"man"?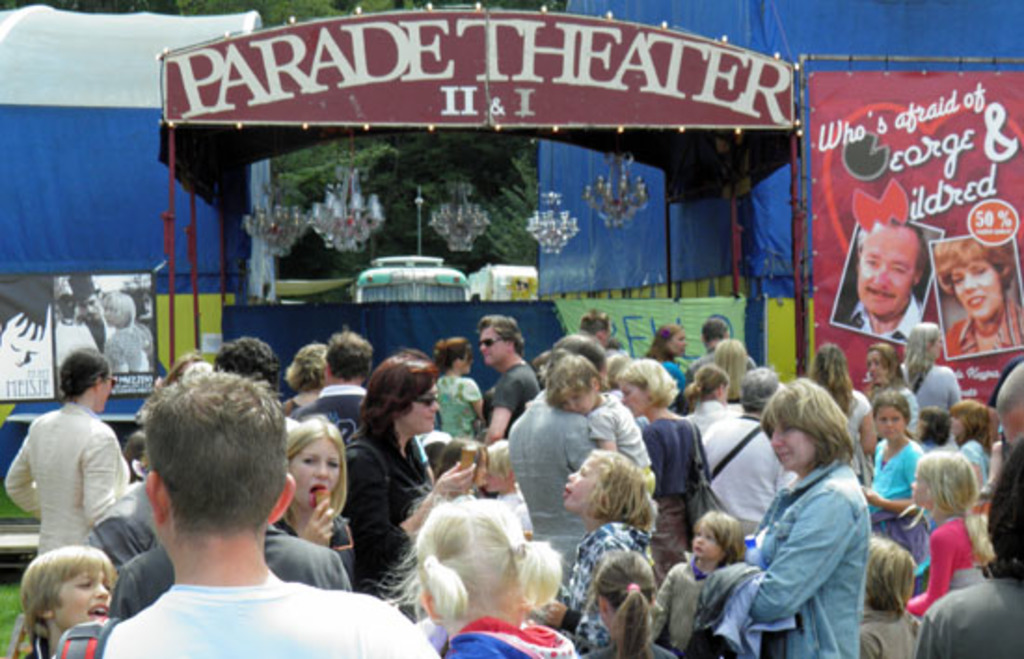
left=827, top=214, right=933, bottom=352
